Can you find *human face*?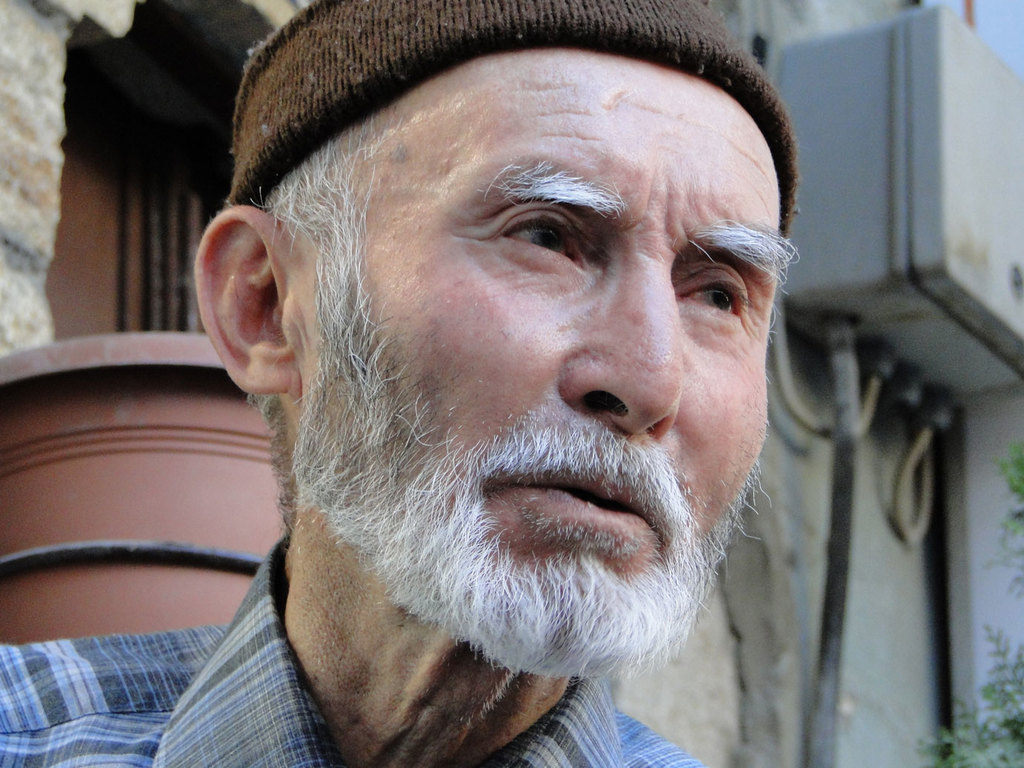
Yes, bounding box: BBox(293, 61, 767, 671).
